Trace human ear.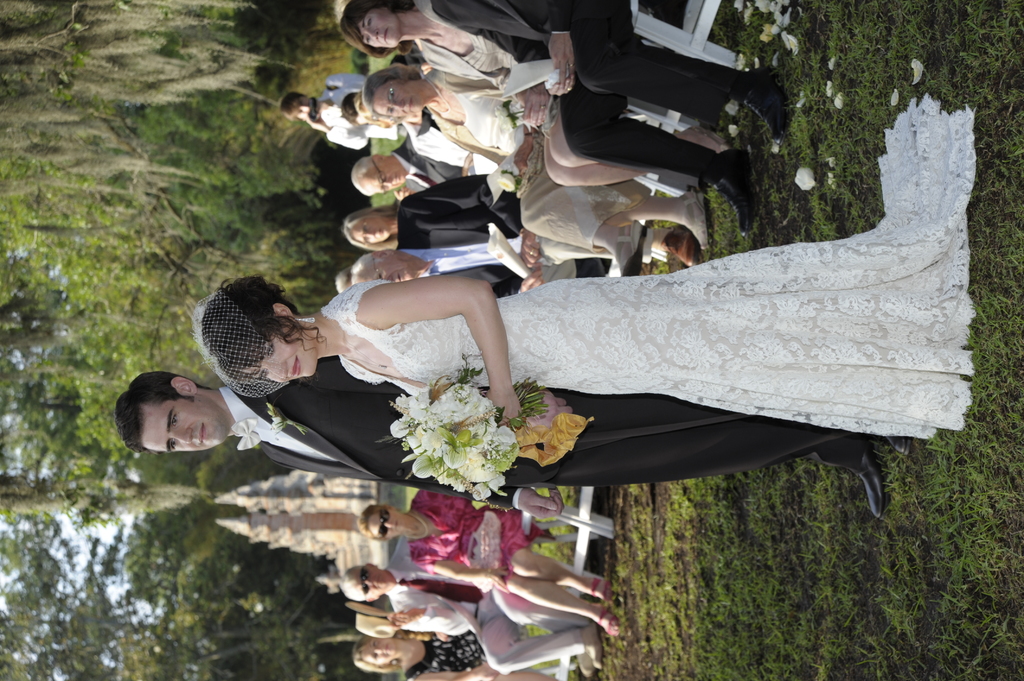
Traced to locate(383, 505, 395, 513).
